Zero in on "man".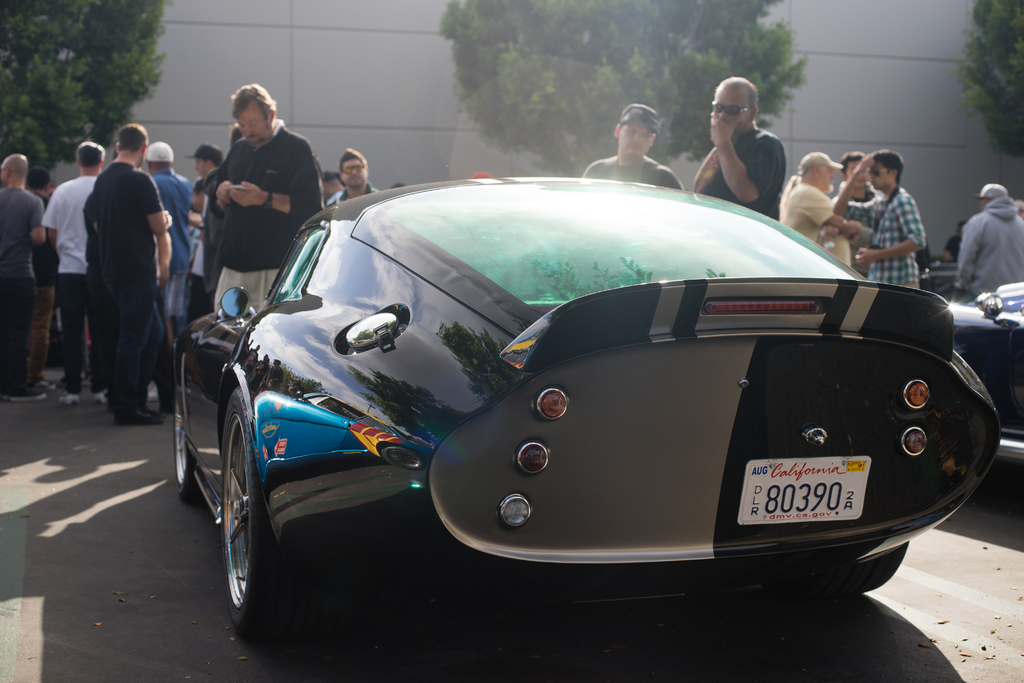
Zeroed in: pyautogui.locateOnScreen(85, 120, 174, 422).
